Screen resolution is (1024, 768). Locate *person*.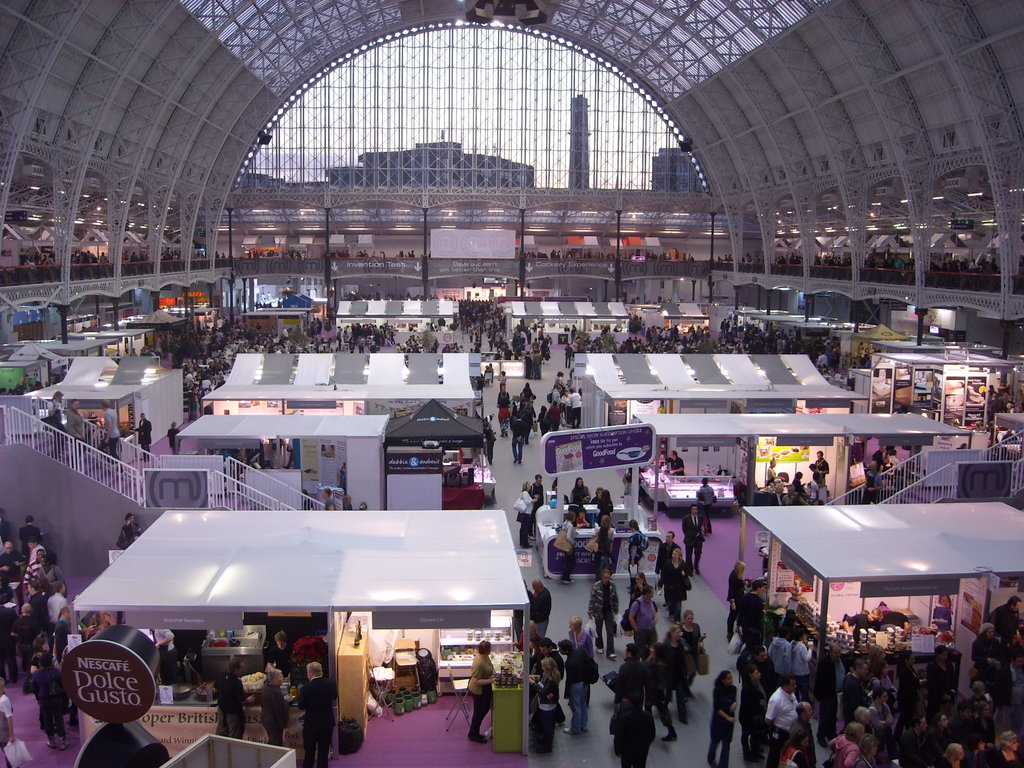
[left=257, top=666, right=291, bottom=746].
